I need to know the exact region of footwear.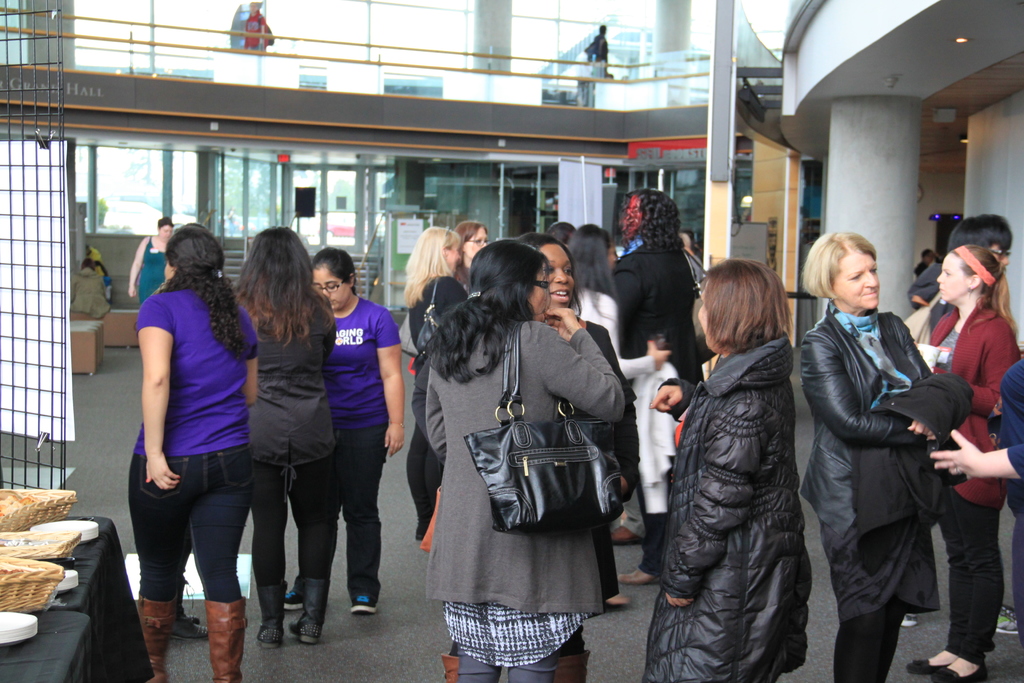
Region: {"left": 594, "top": 595, "right": 632, "bottom": 616}.
